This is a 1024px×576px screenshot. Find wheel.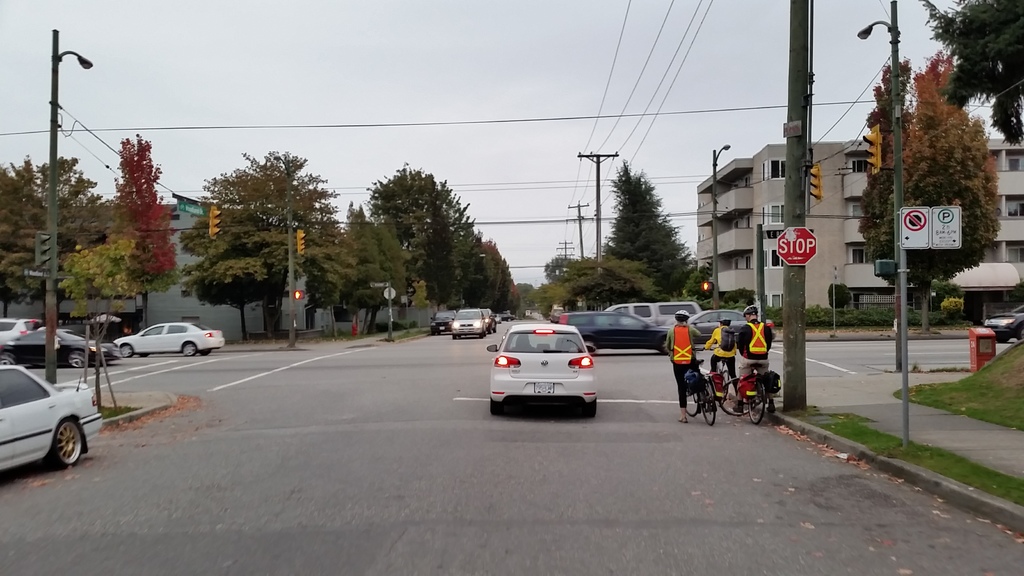
Bounding box: 200, 350, 212, 358.
